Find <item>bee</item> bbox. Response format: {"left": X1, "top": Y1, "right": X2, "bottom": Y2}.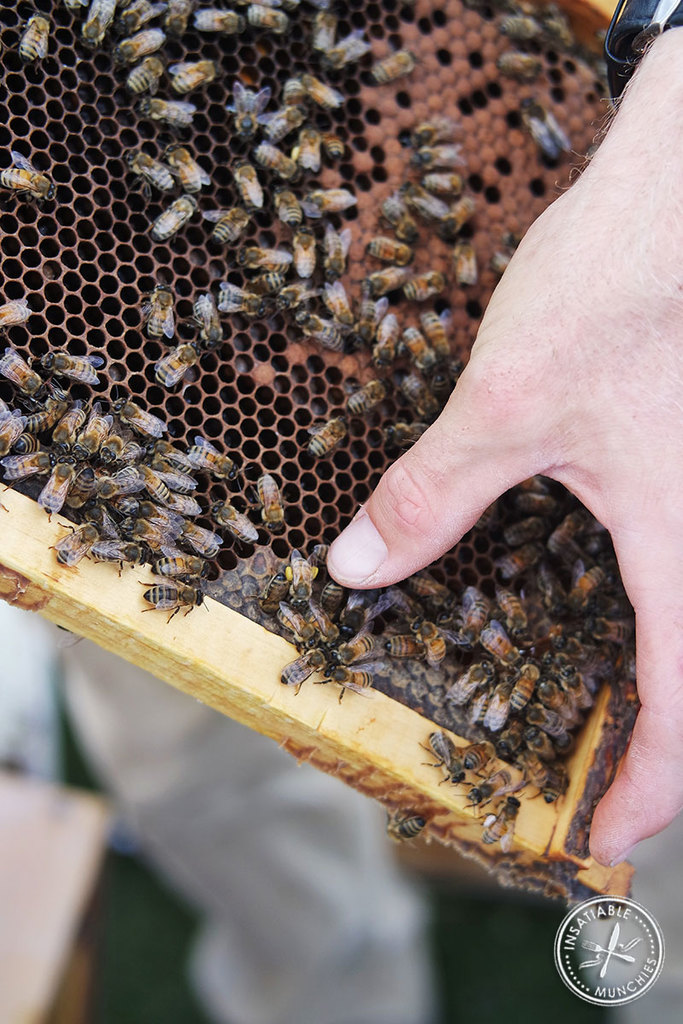
{"left": 545, "top": 566, "right": 564, "bottom": 619}.
